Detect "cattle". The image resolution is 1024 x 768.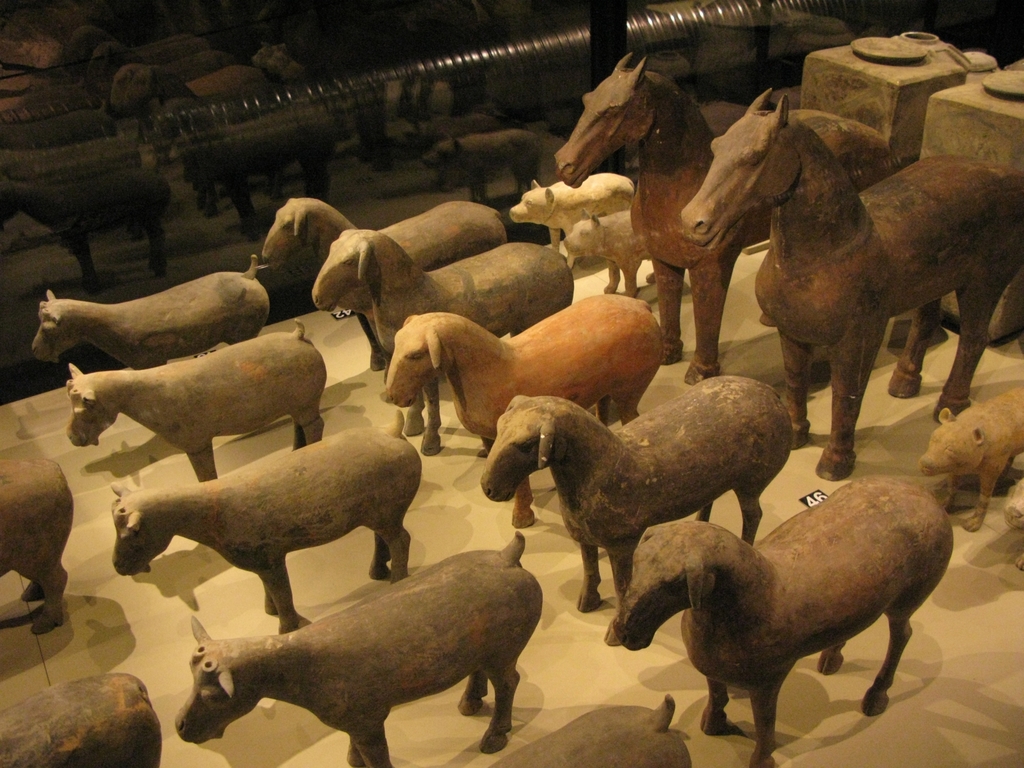
bbox=(65, 316, 325, 483).
